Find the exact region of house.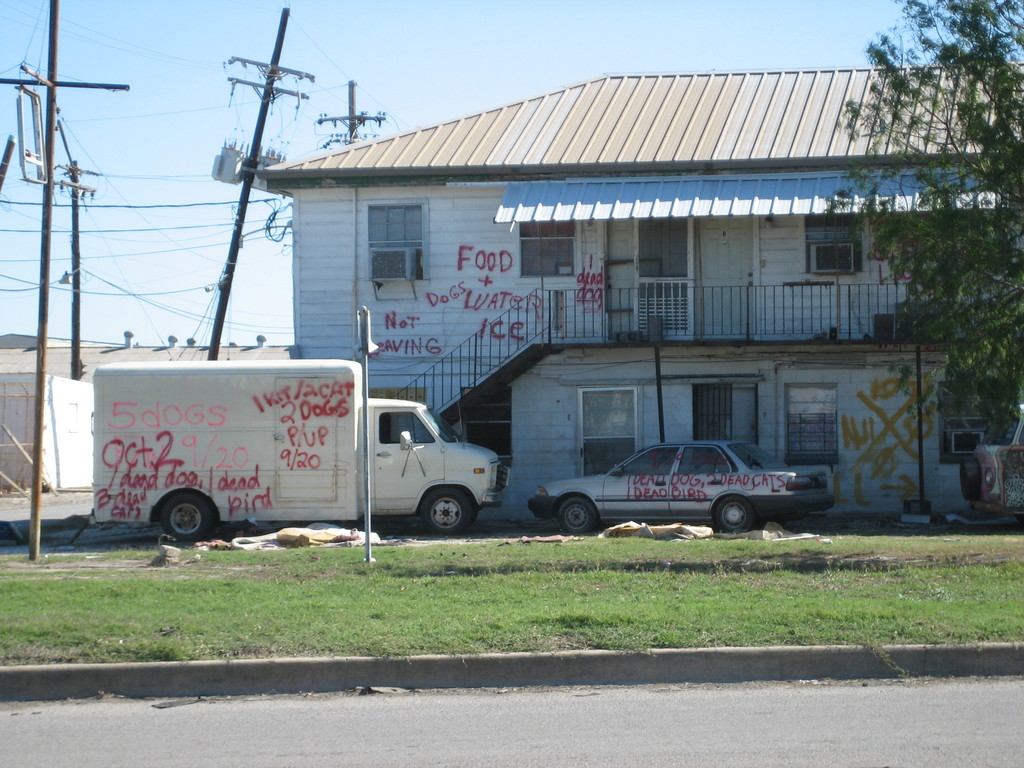
Exact region: bbox=(0, 330, 145, 488).
